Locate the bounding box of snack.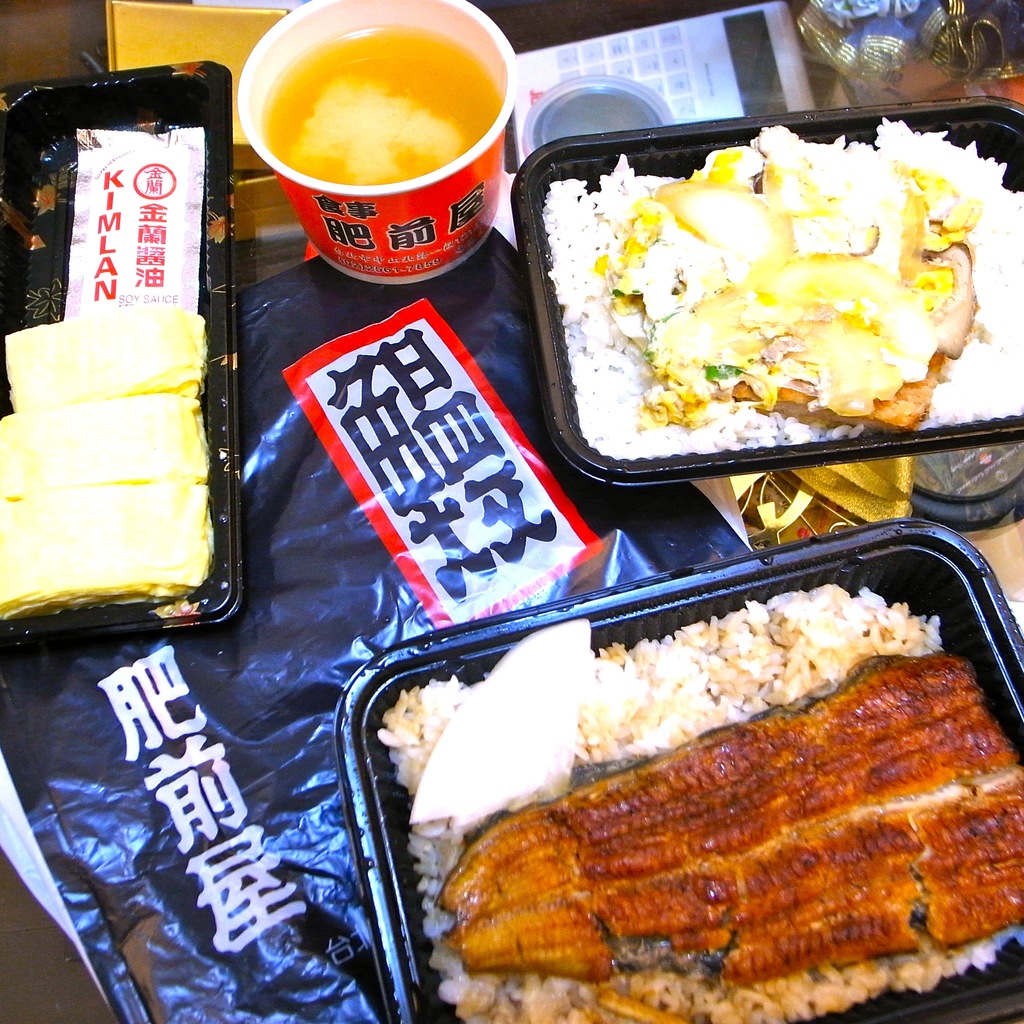
Bounding box: locate(0, 301, 207, 643).
